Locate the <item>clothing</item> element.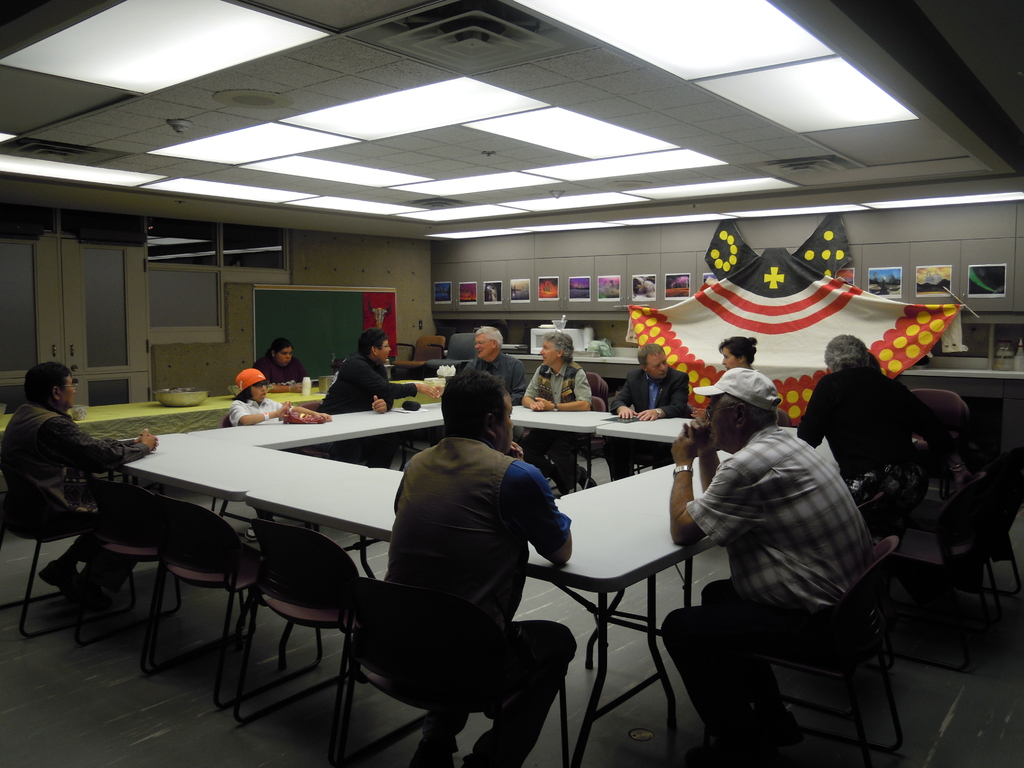
Element bbox: pyautogui.locateOnScreen(320, 353, 413, 415).
